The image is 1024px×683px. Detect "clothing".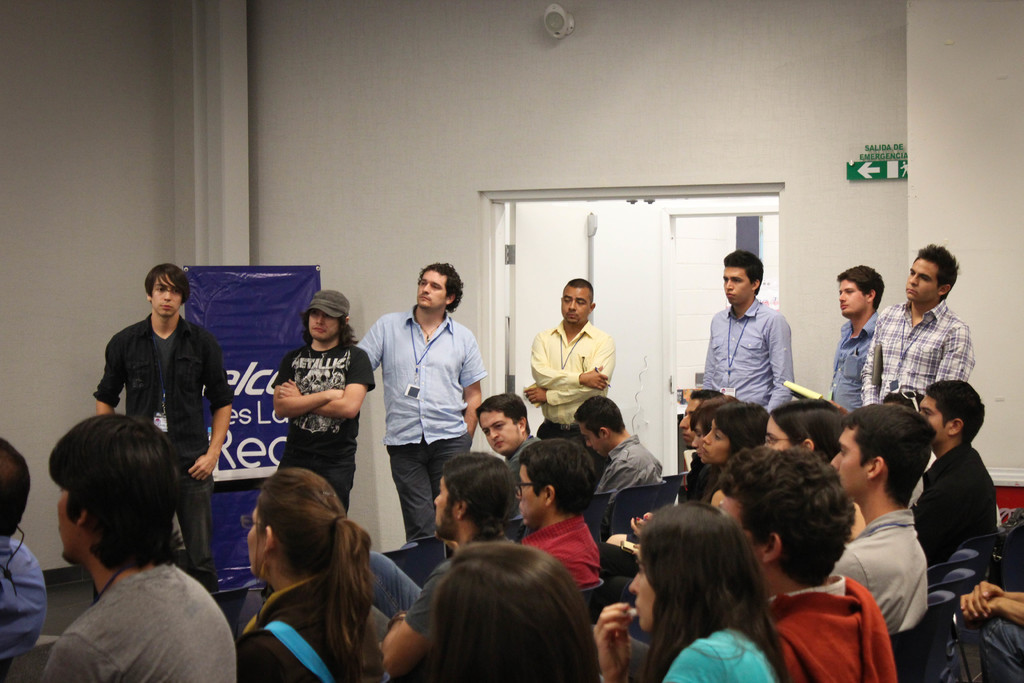
Detection: crop(0, 532, 45, 682).
